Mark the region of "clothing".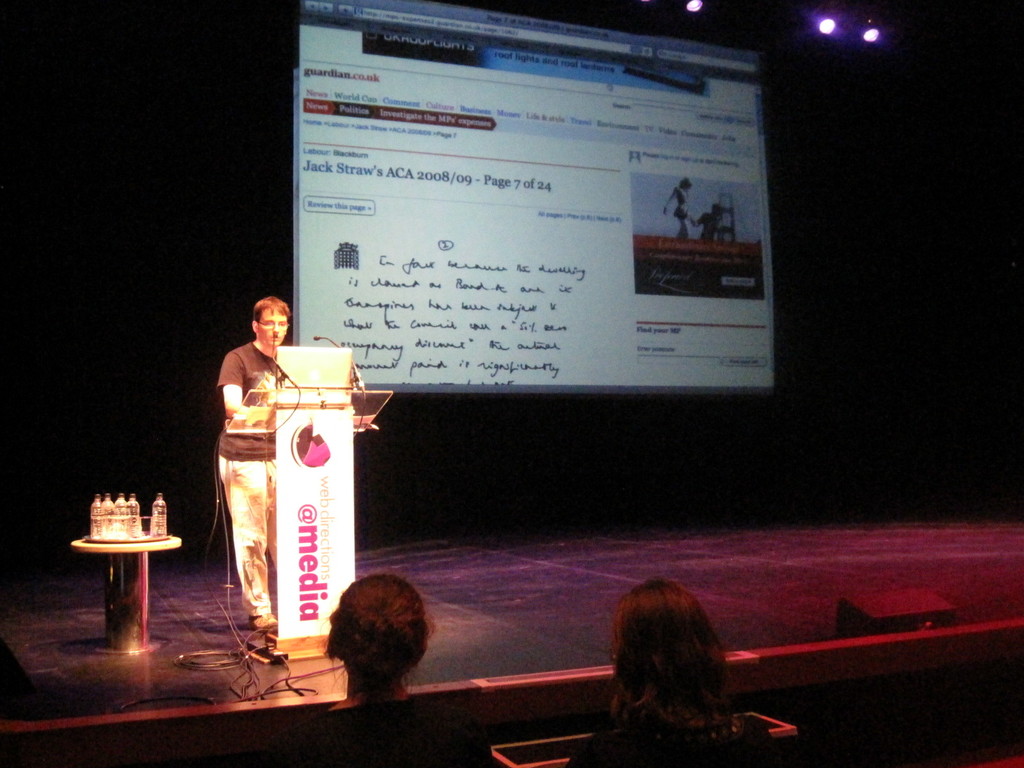
Region: select_region(570, 707, 784, 767).
